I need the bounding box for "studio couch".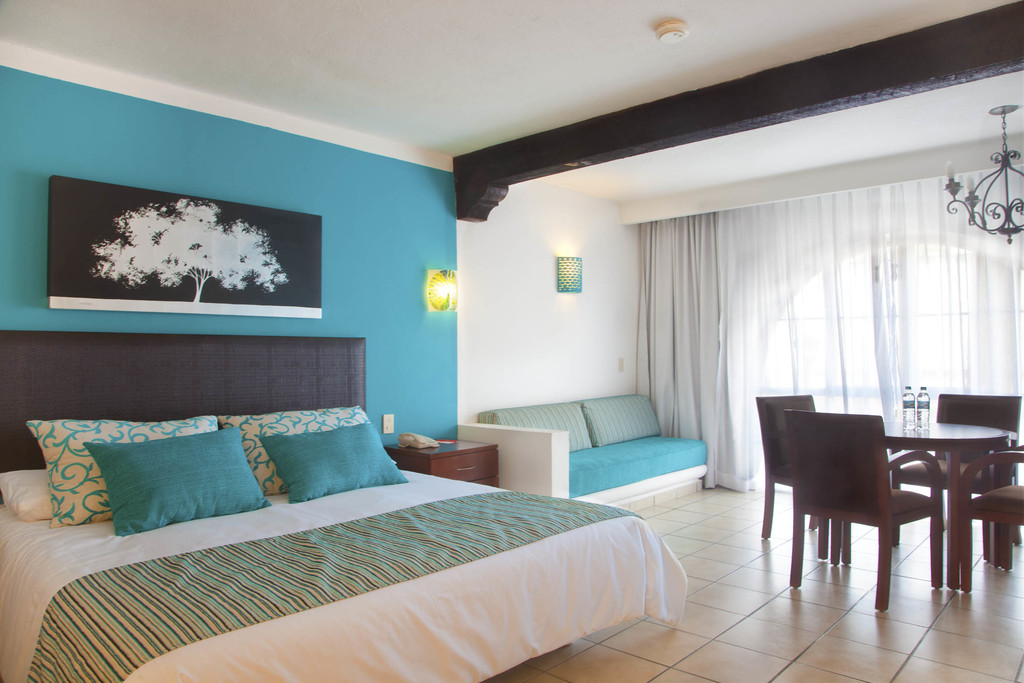
Here it is: x1=448, y1=392, x2=726, y2=514.
